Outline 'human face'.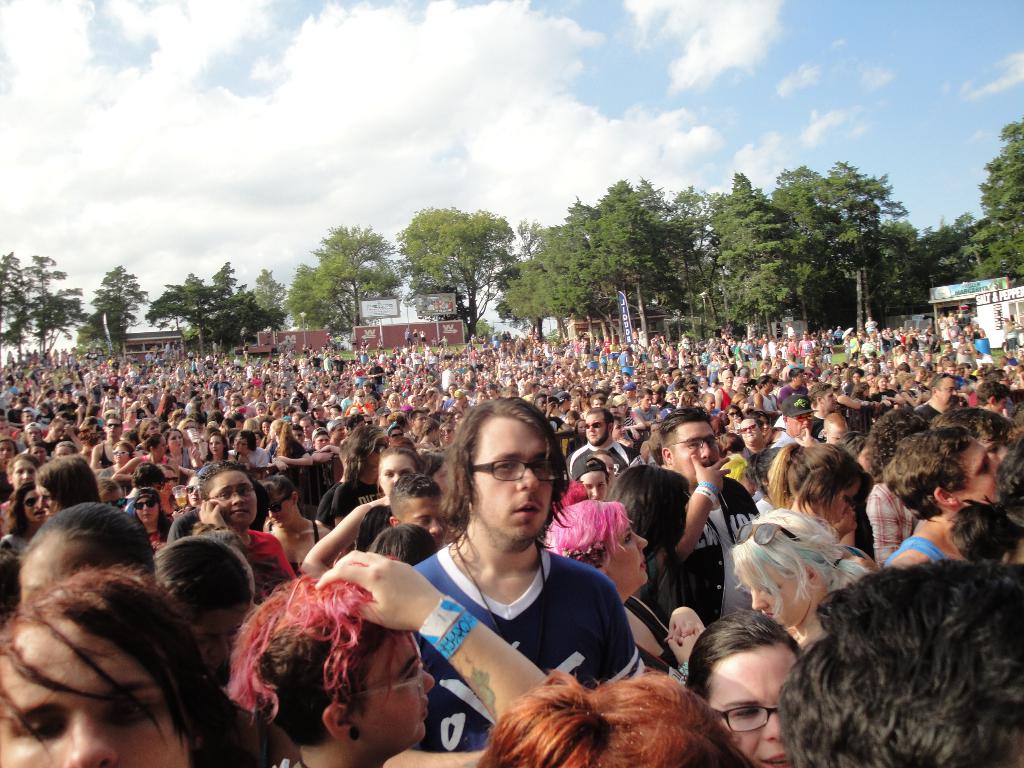
Outline: [x1=655, y1=393, x2=657, y2=401].
